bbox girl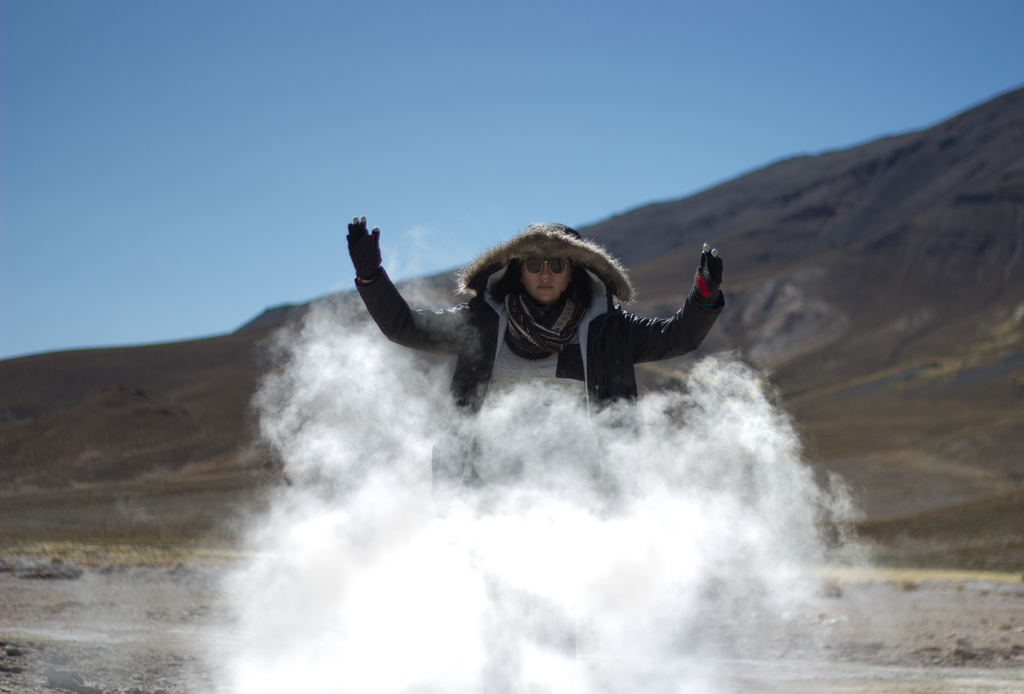
332:209:735:693
